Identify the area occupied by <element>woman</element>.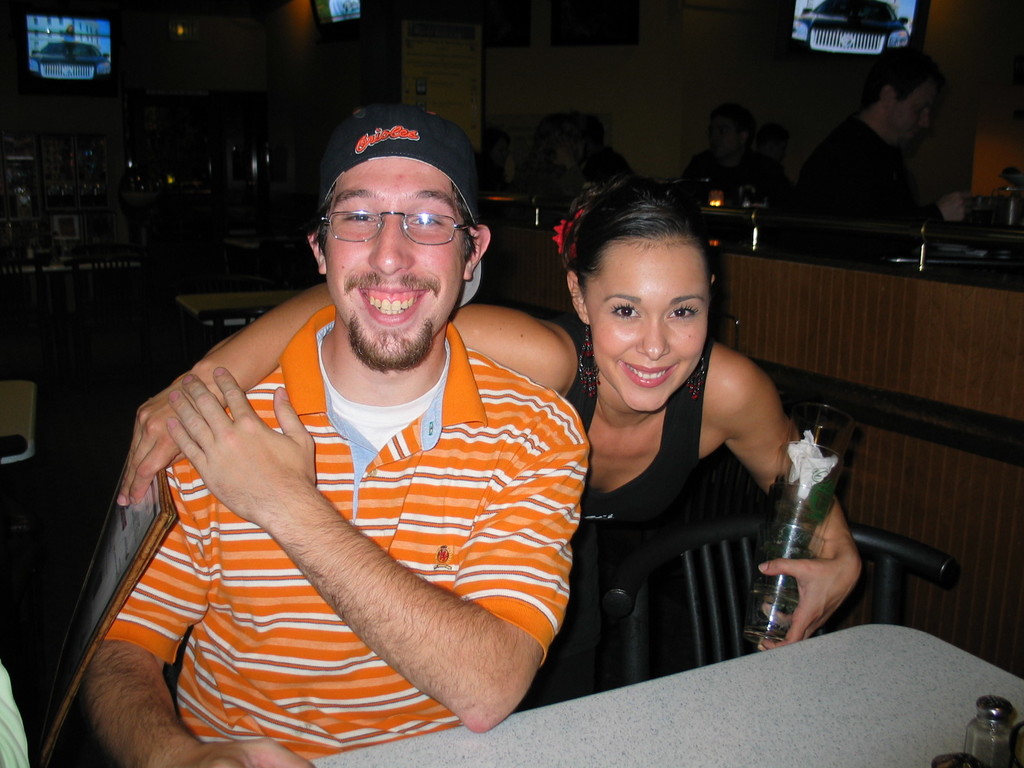
Area: (left=108, top=193, right=861, bottom=657).
